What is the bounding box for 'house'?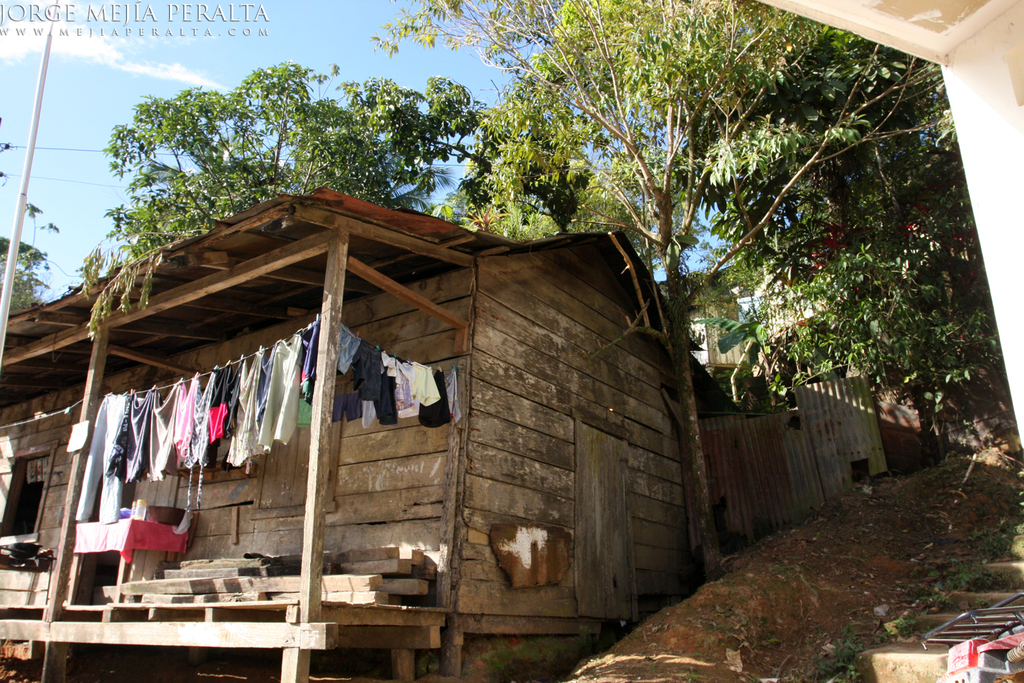
<bbox>748, 260, 888, 522</bbox>.
